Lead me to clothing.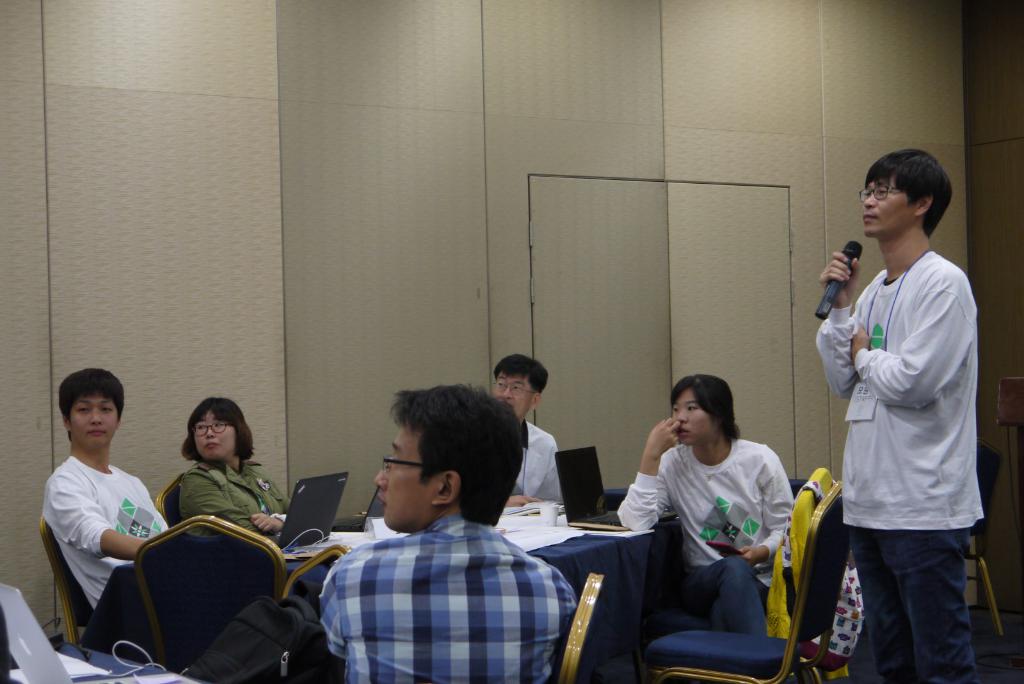
Lead to crop(307, 480, 583, 683).
